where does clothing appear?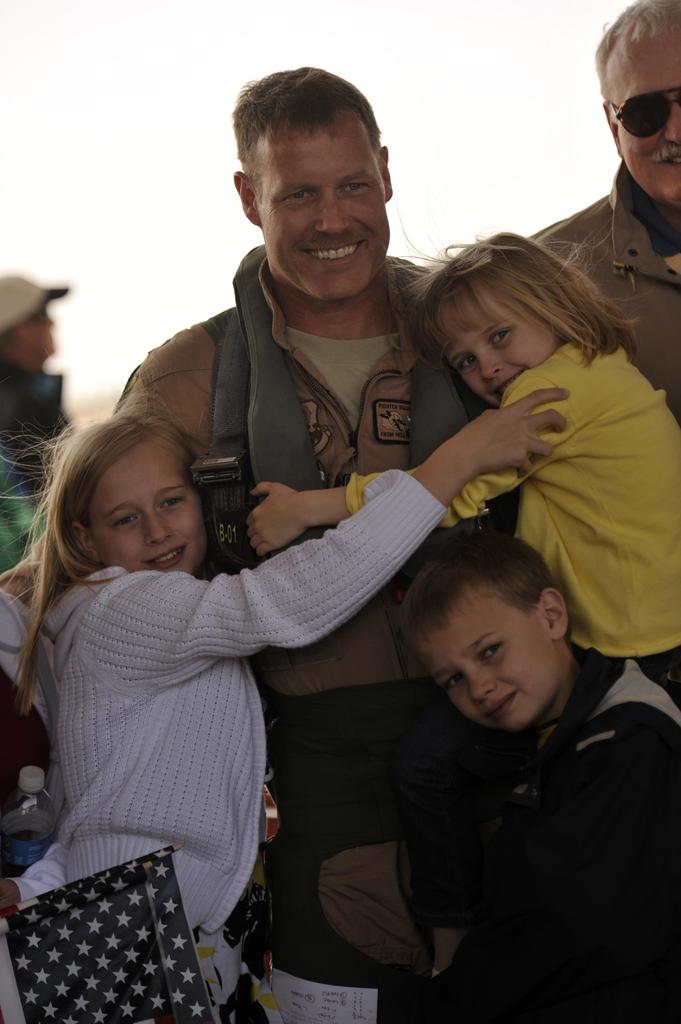
Appears at select_region(405, 646, 680, 1023).
